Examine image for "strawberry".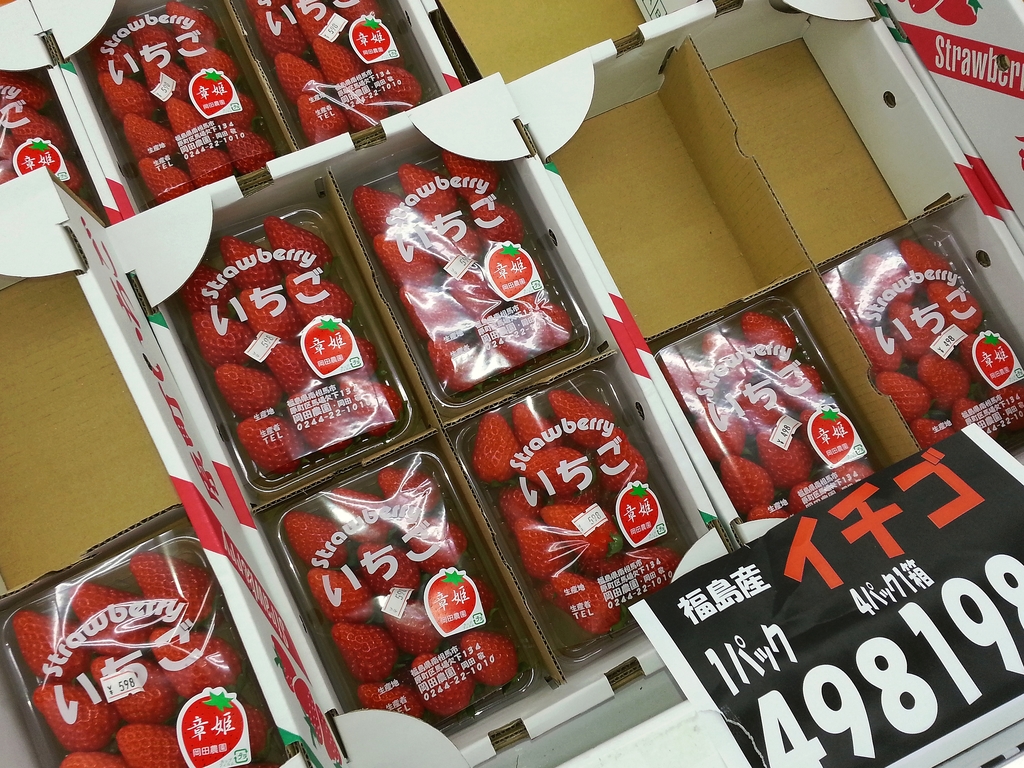
Examination result: box(303, 321, 354, 378).
